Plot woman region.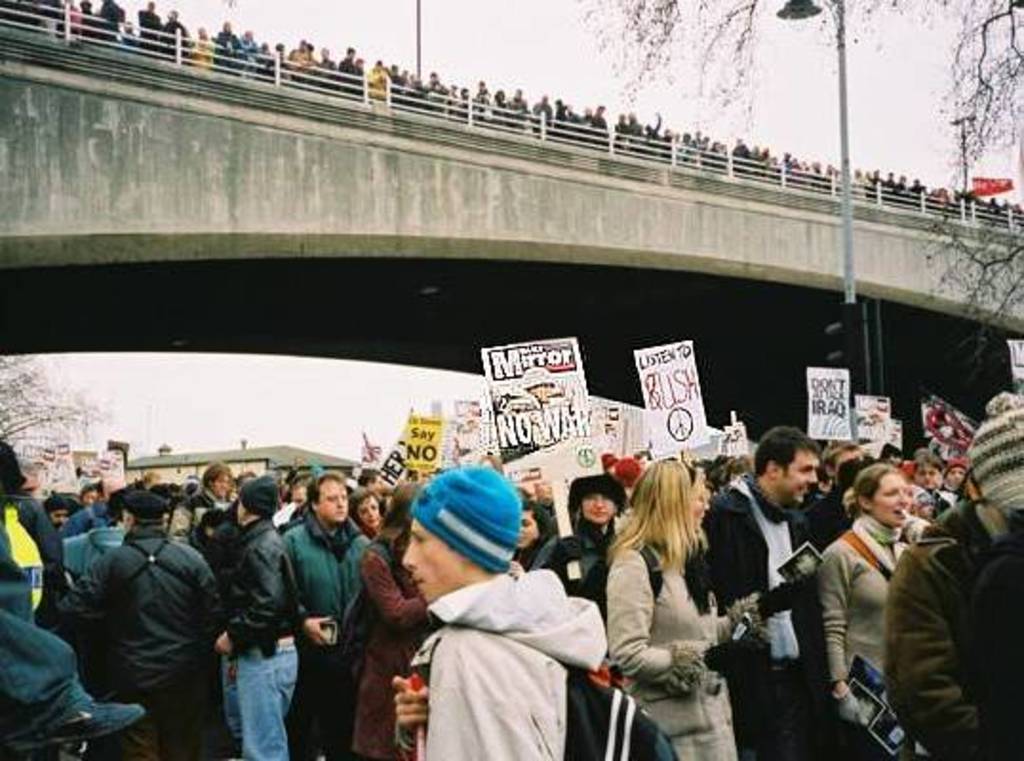
Plotted at (left=504, top=495, right=556, bottom=582).
